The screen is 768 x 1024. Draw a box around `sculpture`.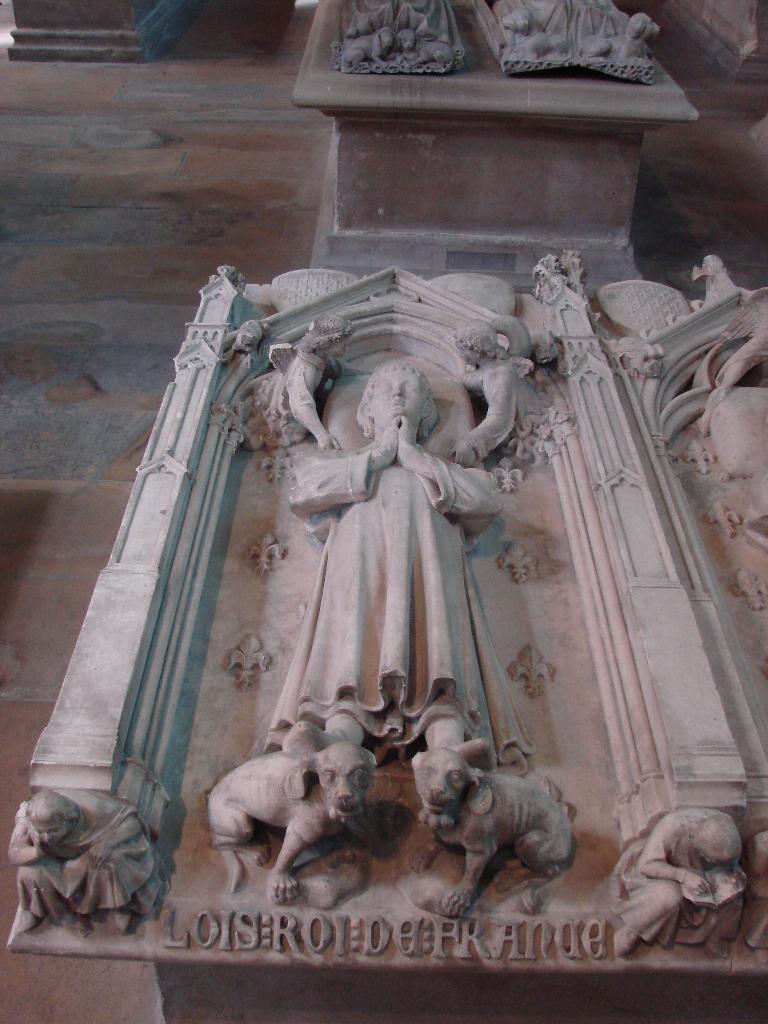
{"x1": 232, "y1": 251, "x2": 568, "y2": 865}.
